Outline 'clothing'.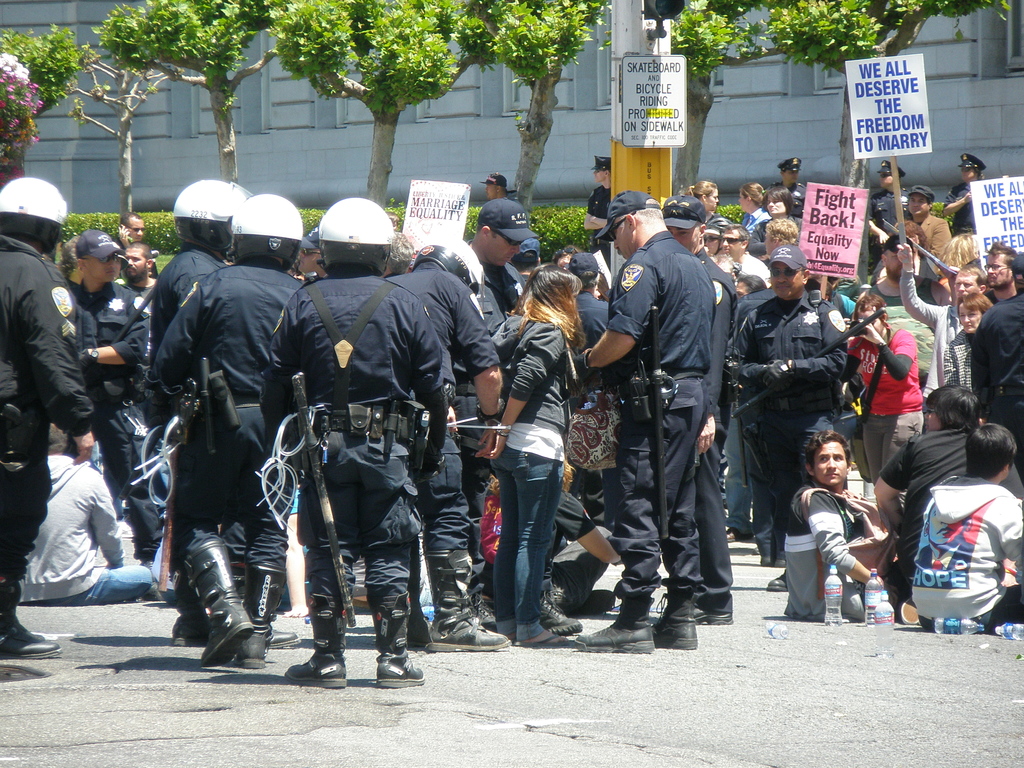
Outline: box(126, 280, 151, 319).
